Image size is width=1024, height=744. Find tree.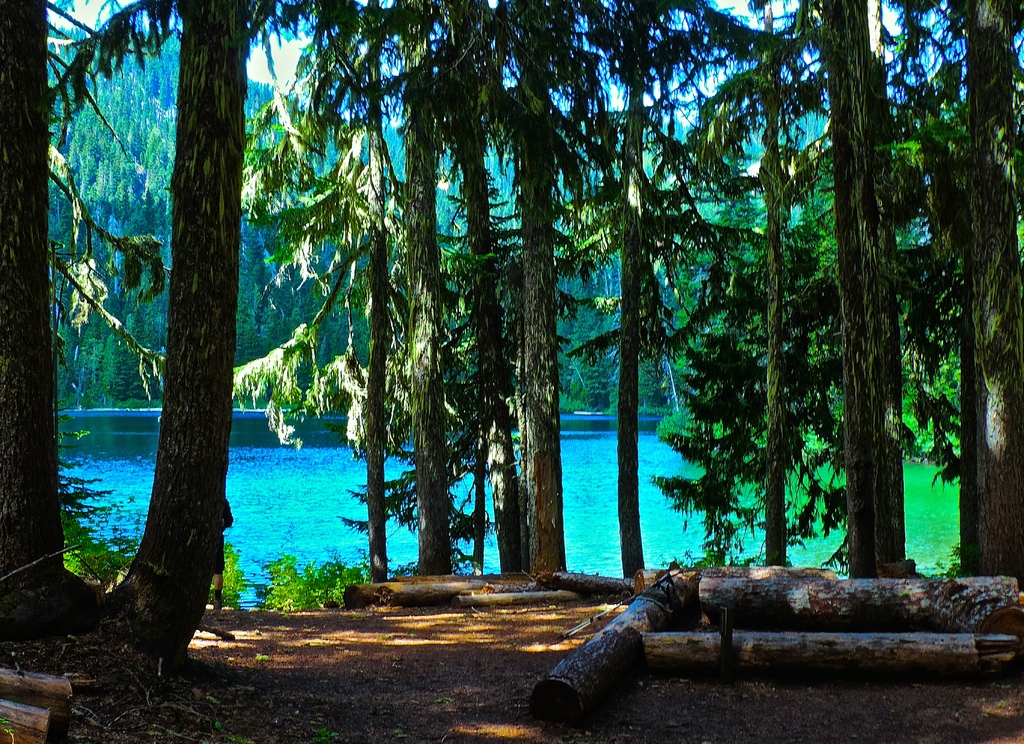
x1=224 y1=0 x2=387 y2=578.
